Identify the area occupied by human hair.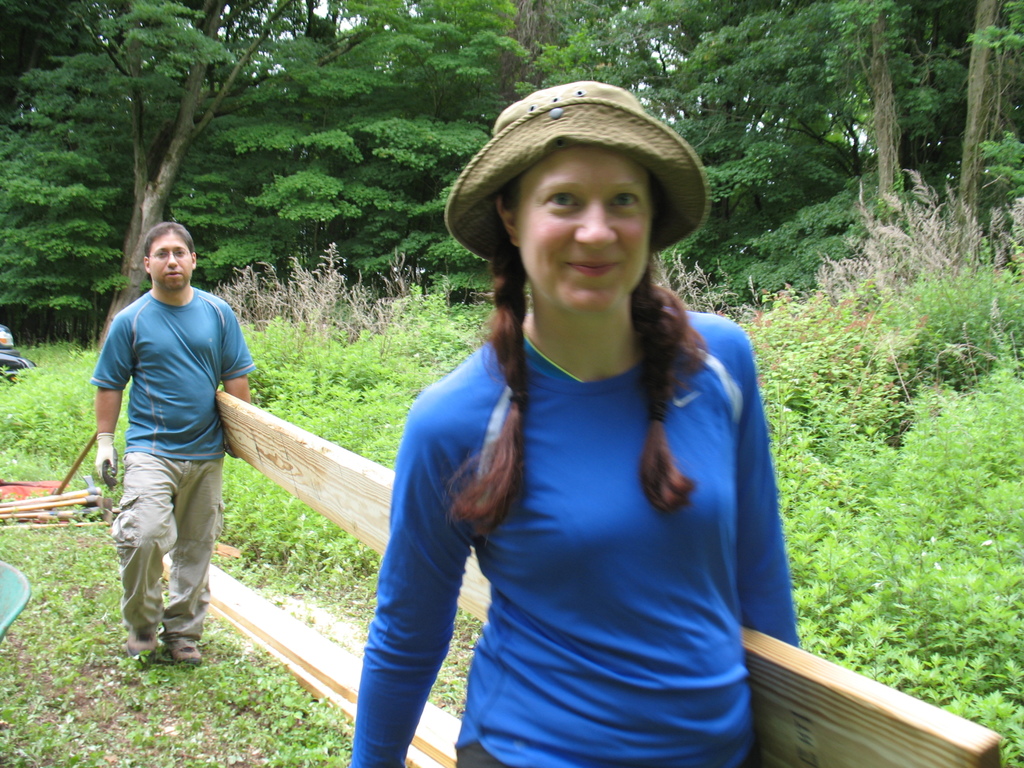
Area: 144:220:196:280.
